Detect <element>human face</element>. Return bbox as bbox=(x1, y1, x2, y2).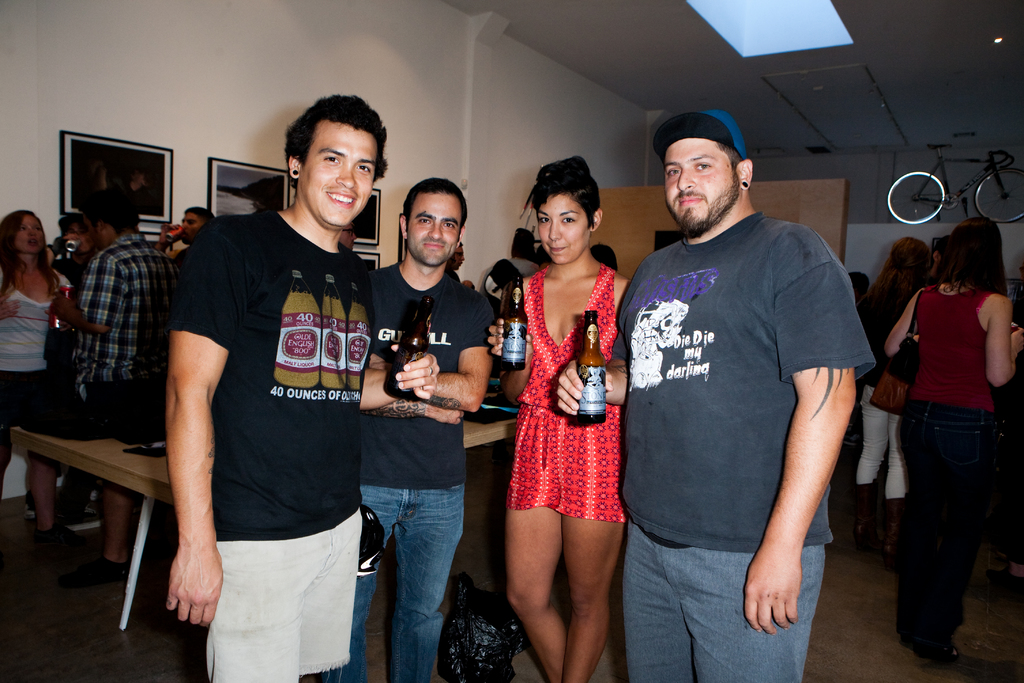
bbox=(664, 142, 737, 231).
